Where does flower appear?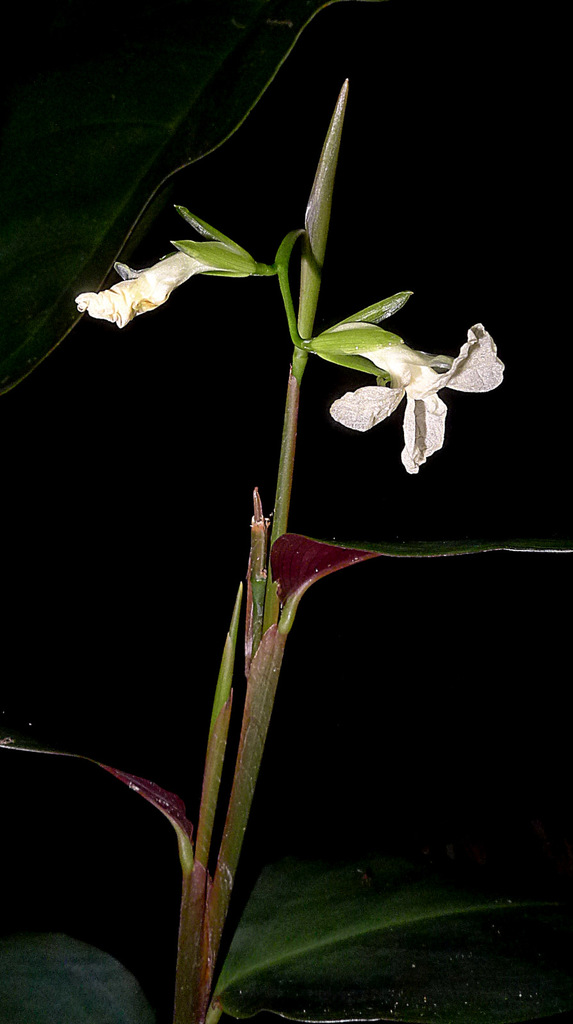
Appears at l=77, t=243, r=225, b=326.
